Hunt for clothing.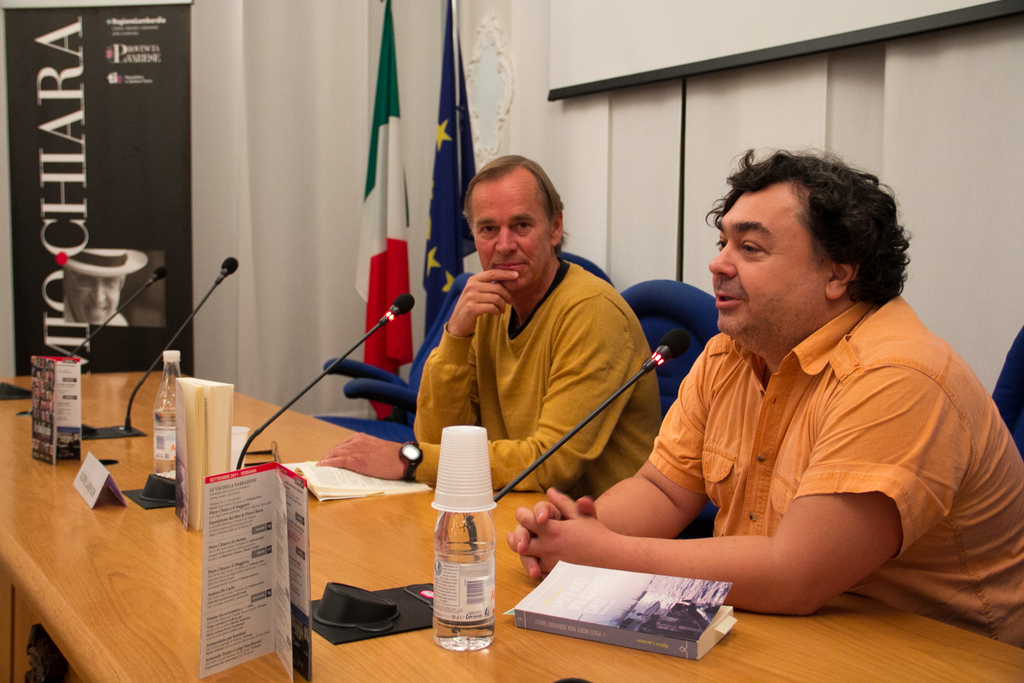
Hunted down at (651, 279, 1023, 650).
